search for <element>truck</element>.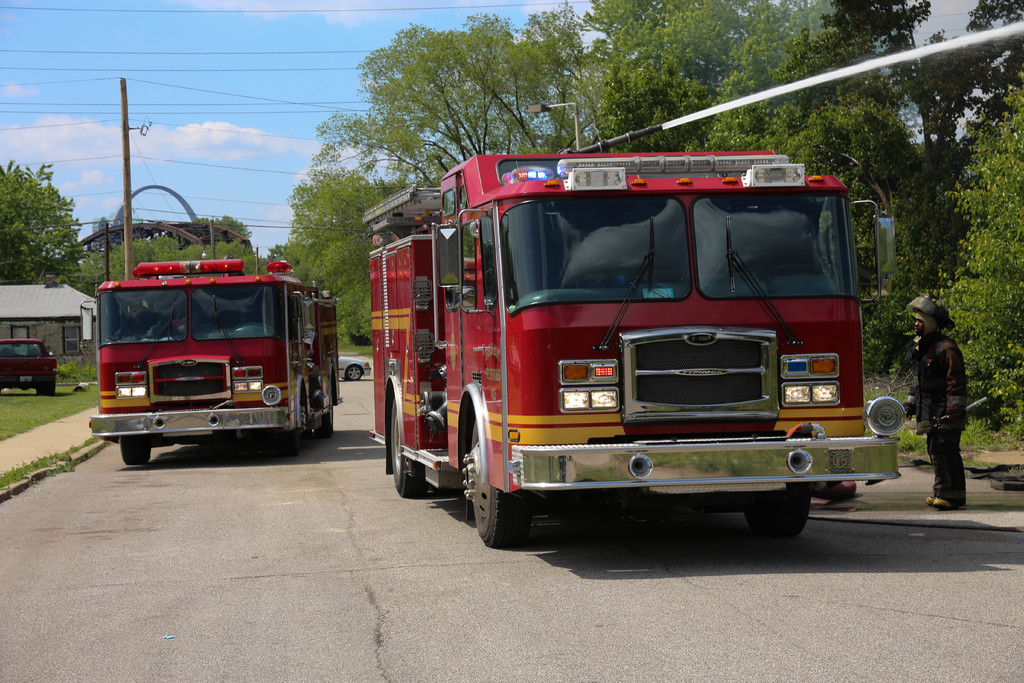
Found at [0, 336, 61, 397].
